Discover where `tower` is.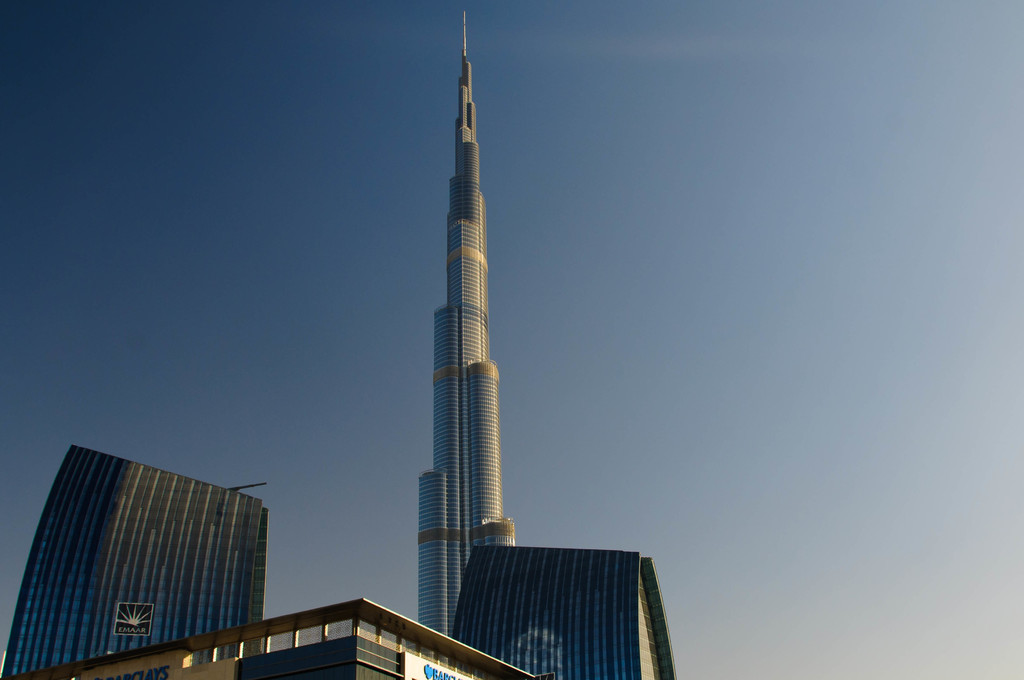
Discovered at {"left": 452, "top": 549, "right": 684, "bottom": 676}.
